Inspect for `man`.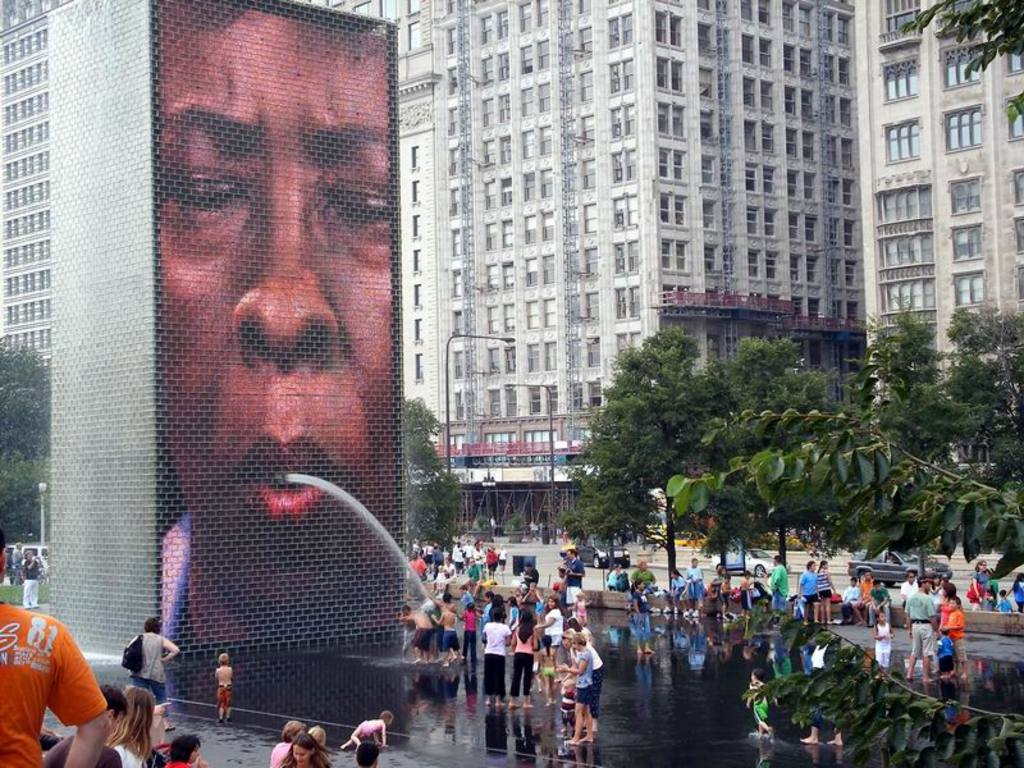
Inspection: [left=562, top=548, right=586, bottom=631].
